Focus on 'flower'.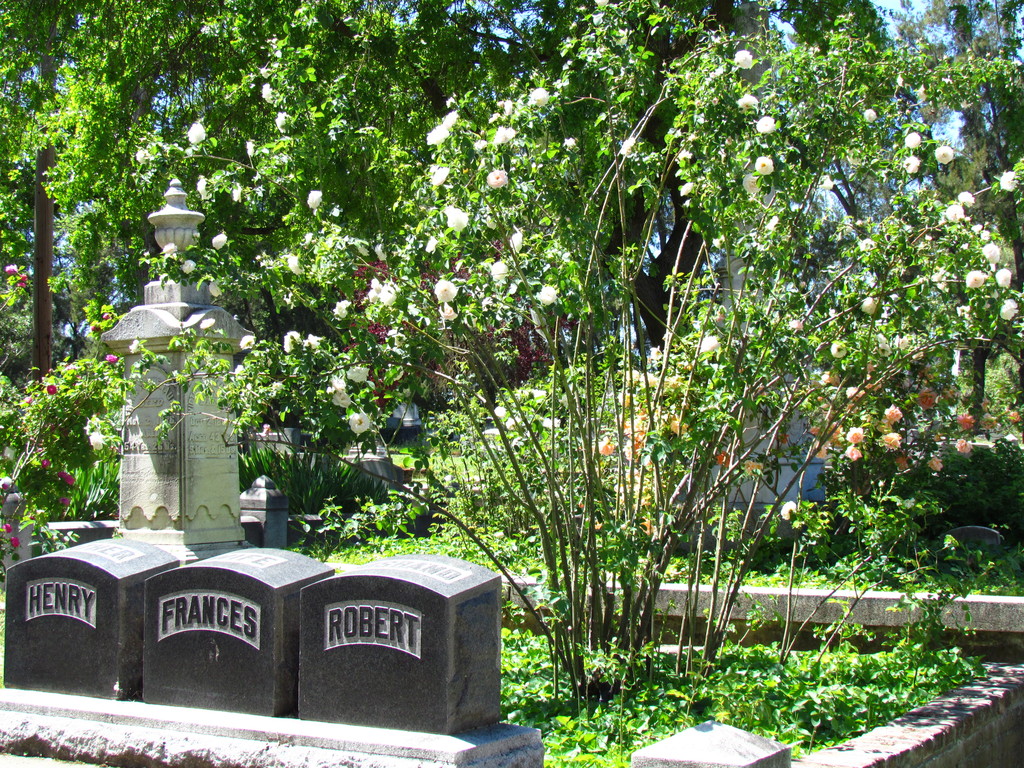
Focused at bbox=(90, 429, 108, 451).
